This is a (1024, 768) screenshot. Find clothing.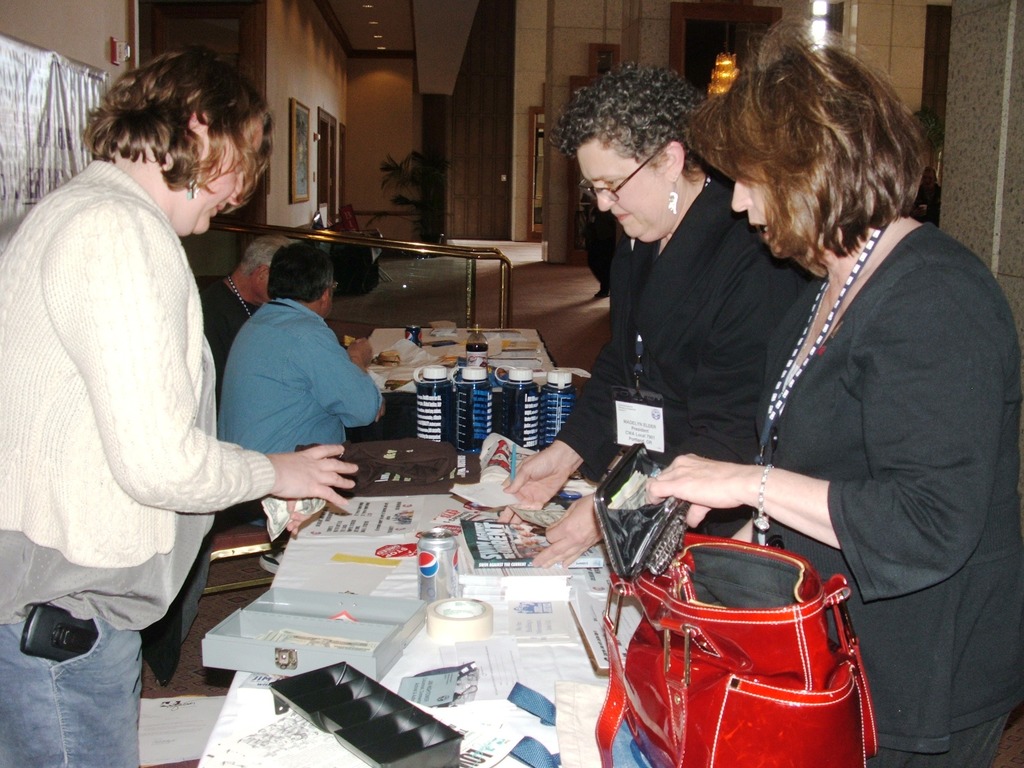
Bounding box: [188,277,262,396].
